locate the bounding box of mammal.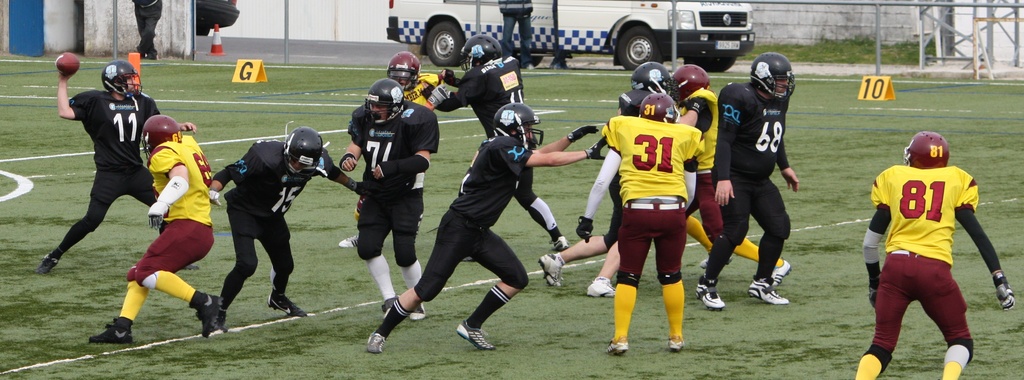
Bounding box: 378/48/436/224.
